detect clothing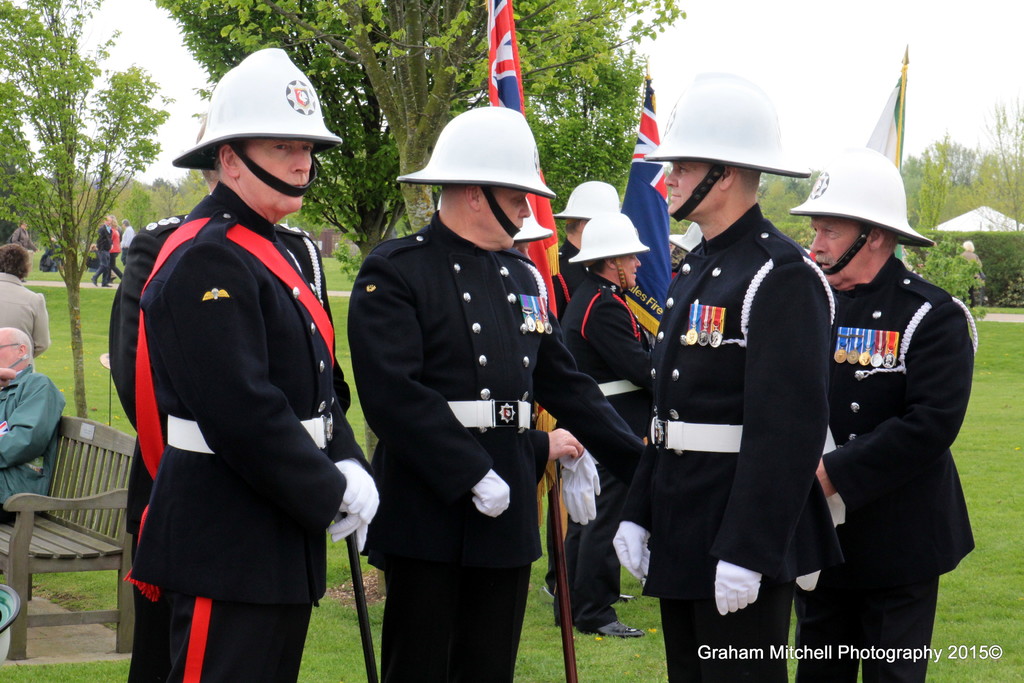
<box>119,197,317,402</box>
